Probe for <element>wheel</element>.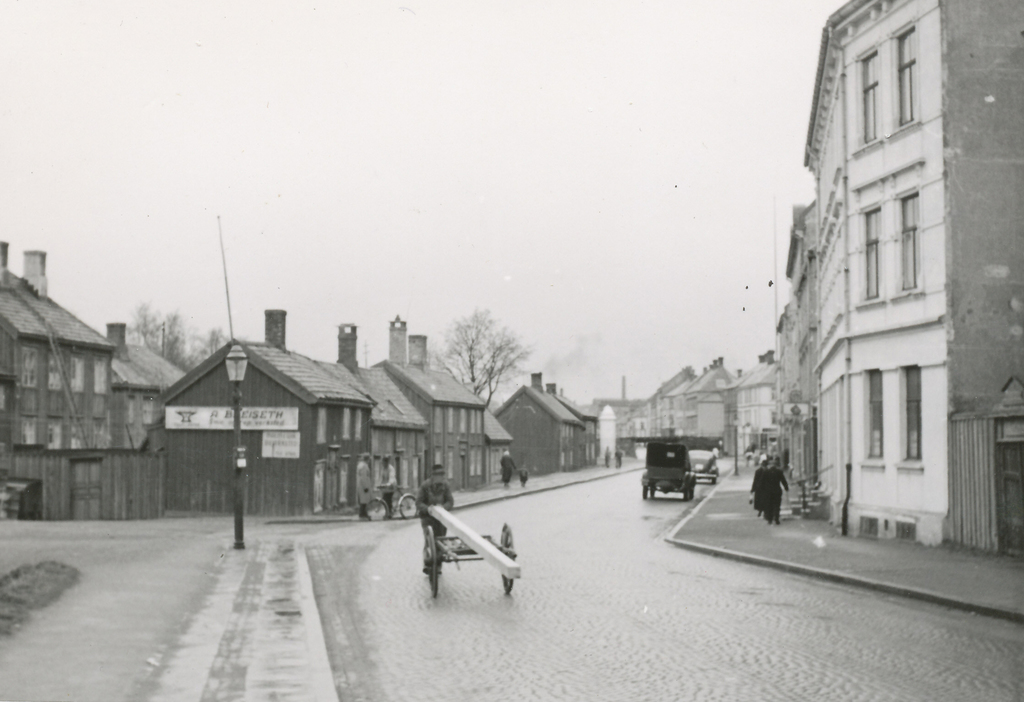
Probe result: [685,490,689,499].
